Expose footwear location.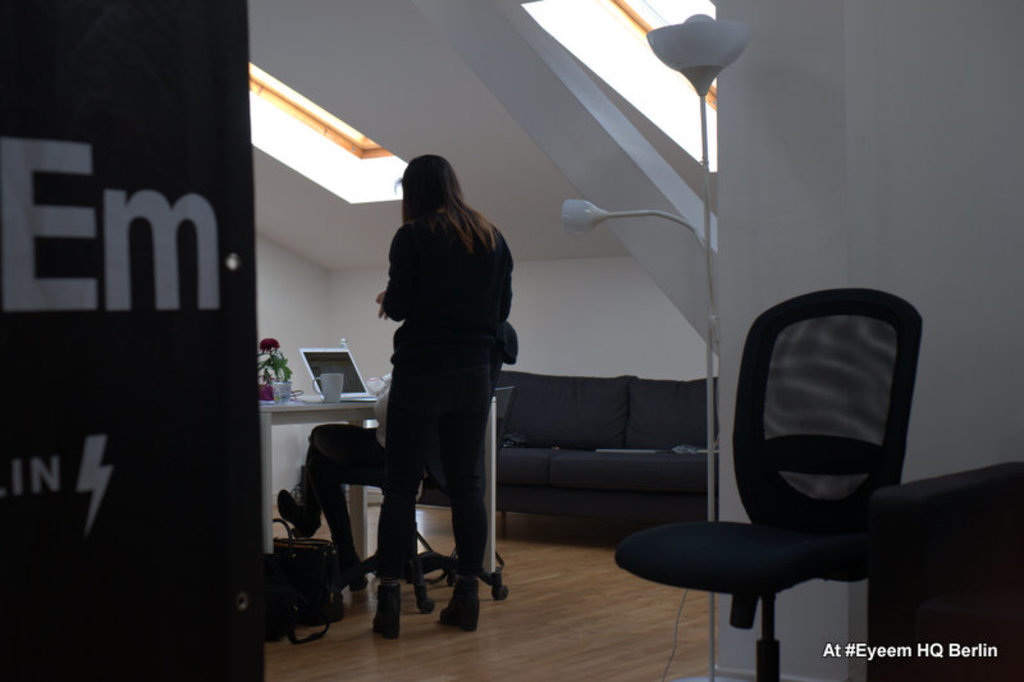
Exposed at (left=439, top=572, right=483, bottom=632).
